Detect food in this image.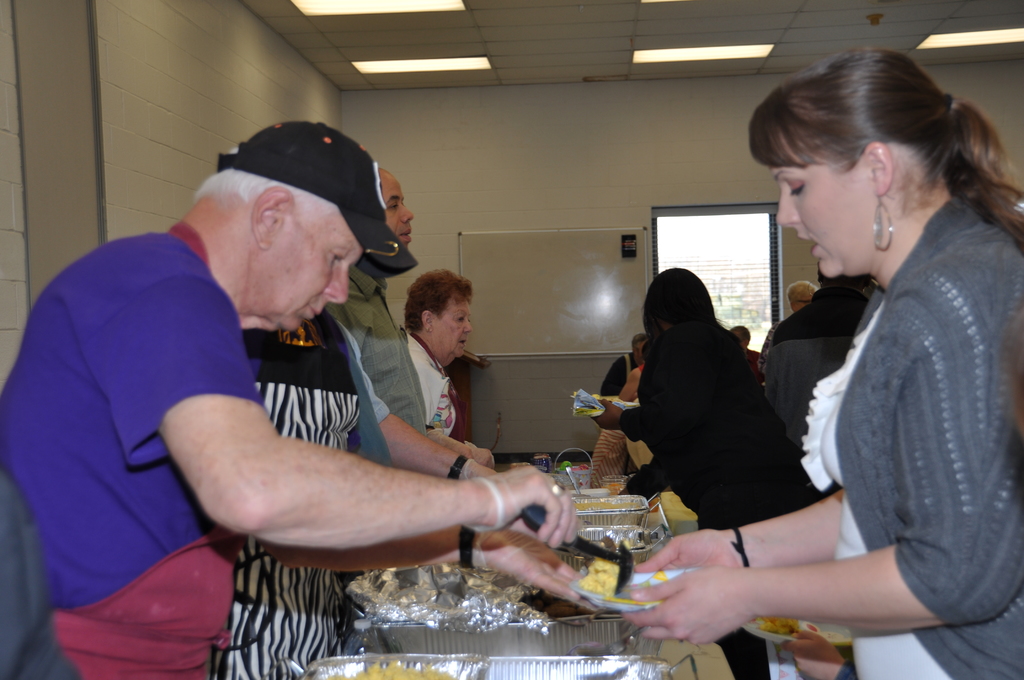
Detection: crop(573, 500, 641, 508).
